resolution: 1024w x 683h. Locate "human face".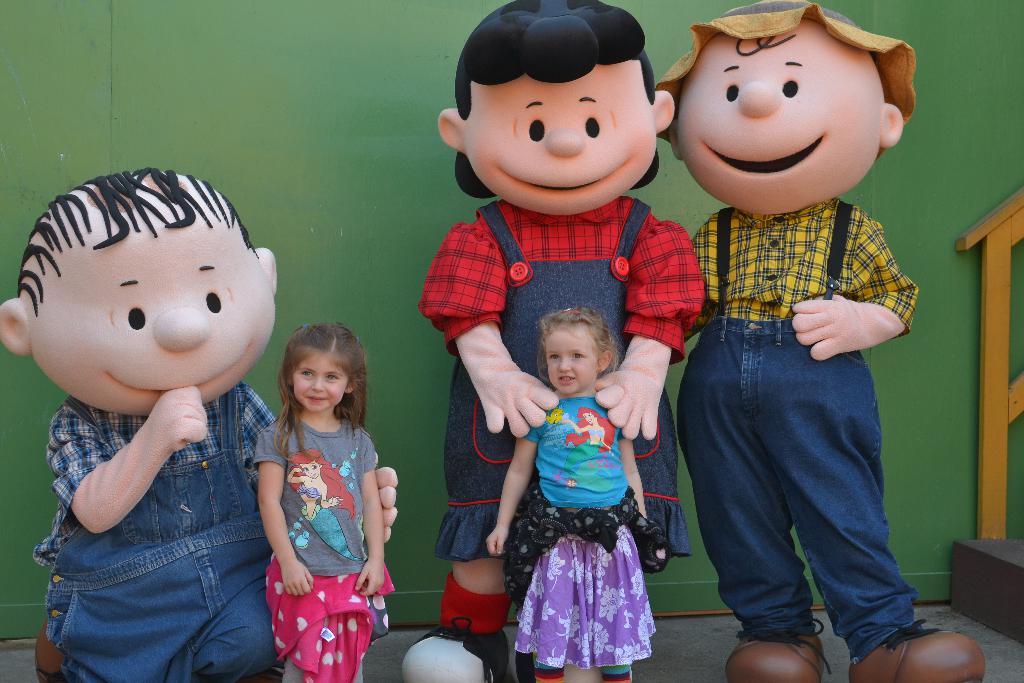
rect(25, 208, 277, 416).
